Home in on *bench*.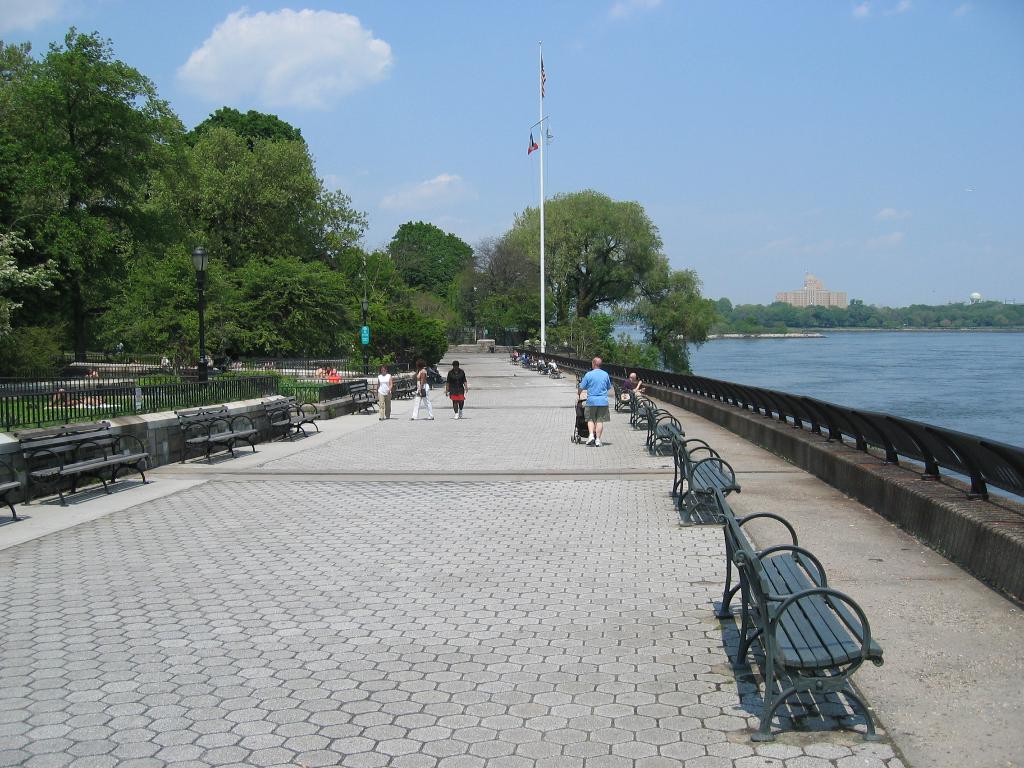
Homed in at 612:376:640:404.
